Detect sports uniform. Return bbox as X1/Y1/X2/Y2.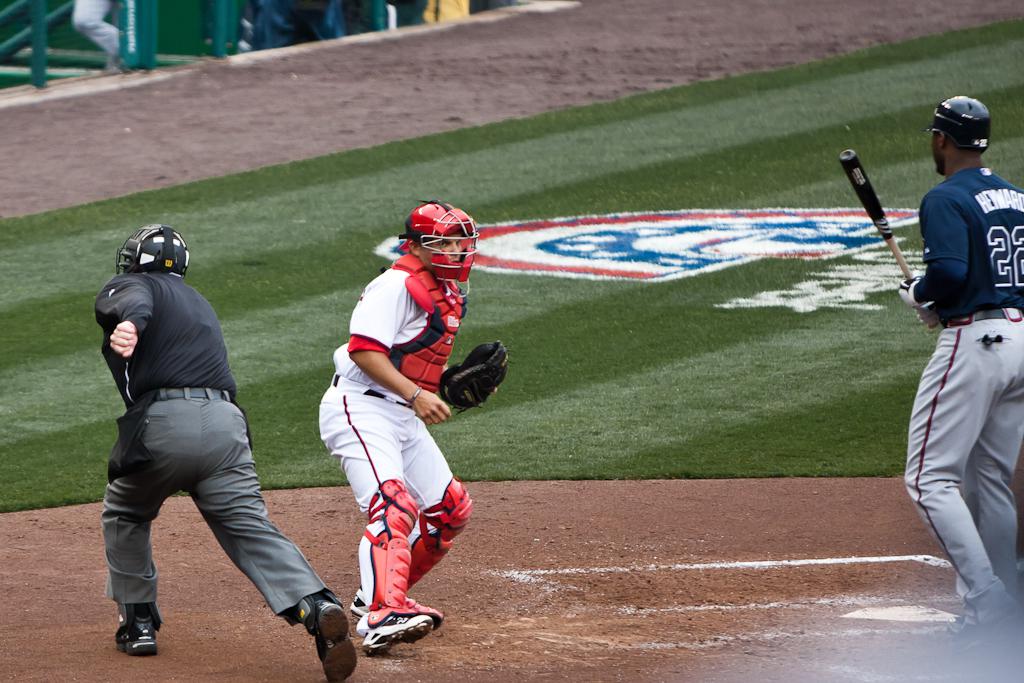
888/100/1023/630.
